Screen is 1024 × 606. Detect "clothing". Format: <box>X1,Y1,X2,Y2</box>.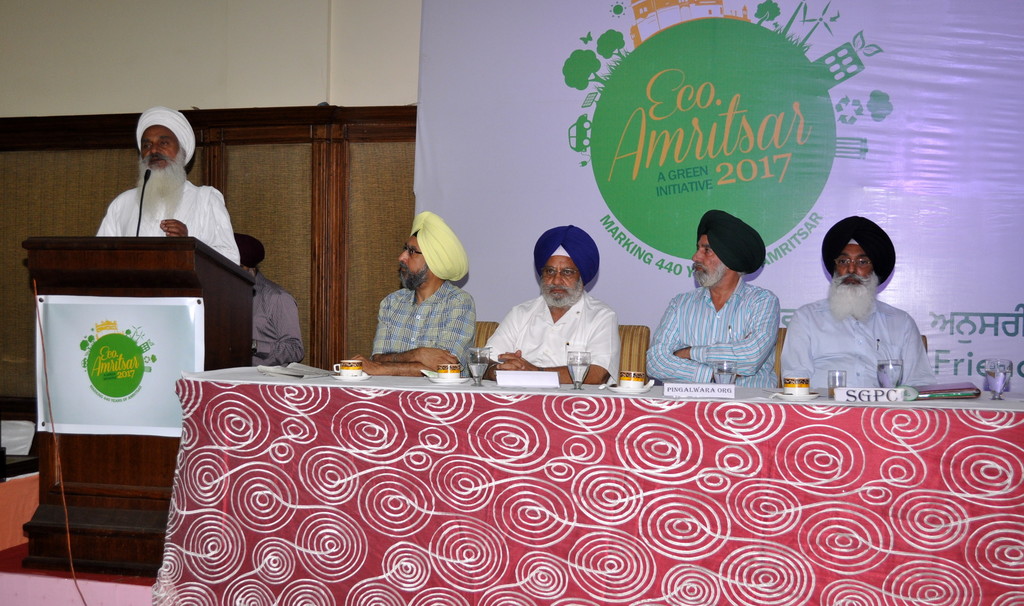
<box>93,172,245,281</box>.
